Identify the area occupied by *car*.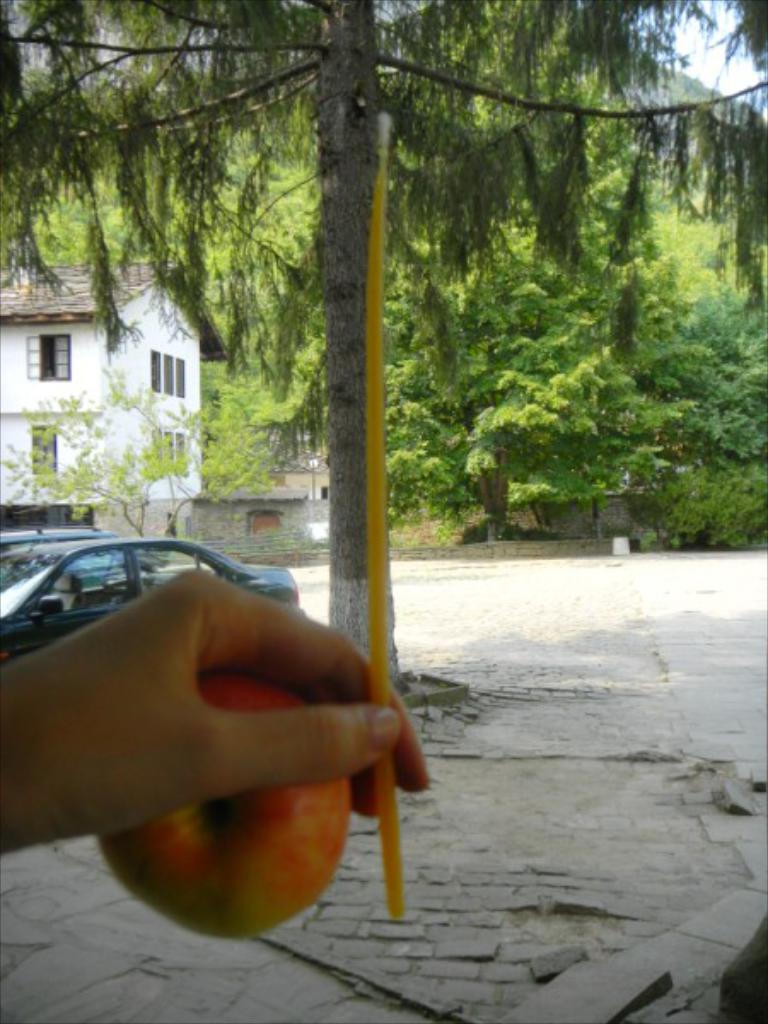
Area: box=[0, 539, 154, 609].
